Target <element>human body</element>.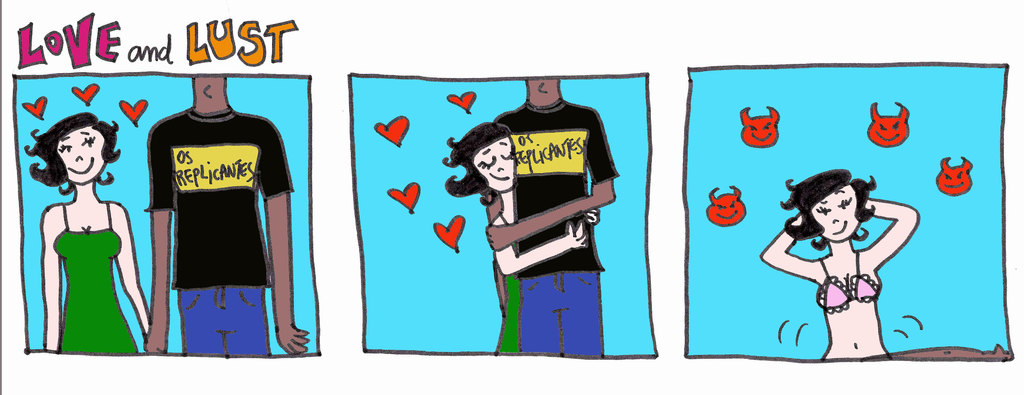
Target region: 144/74/307/353.
